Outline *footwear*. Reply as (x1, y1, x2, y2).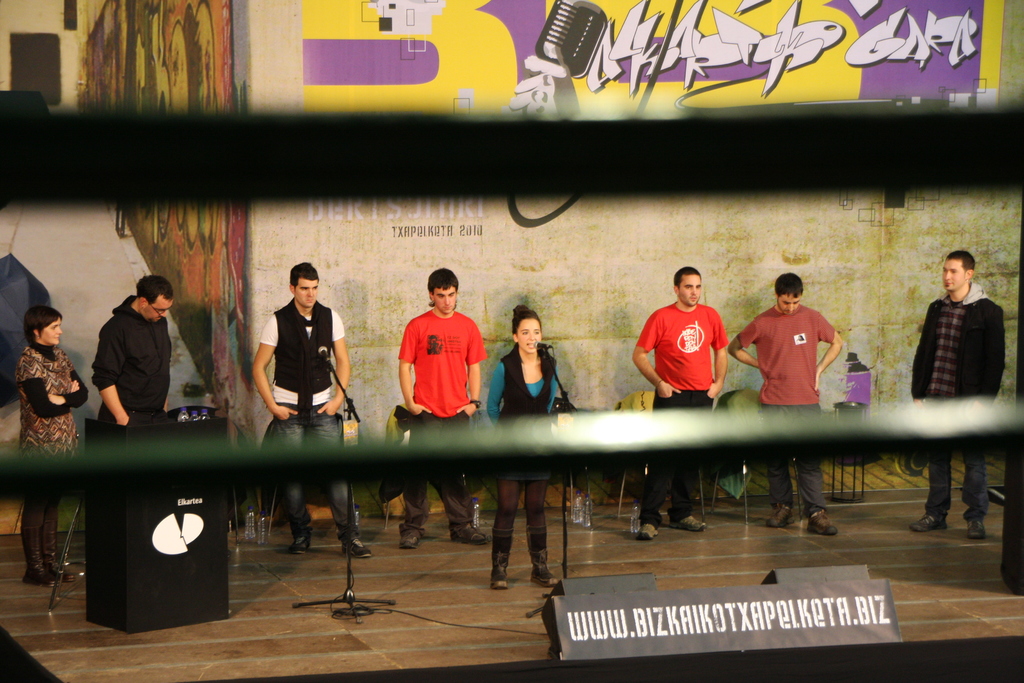
(399, 531, 424, 548).
